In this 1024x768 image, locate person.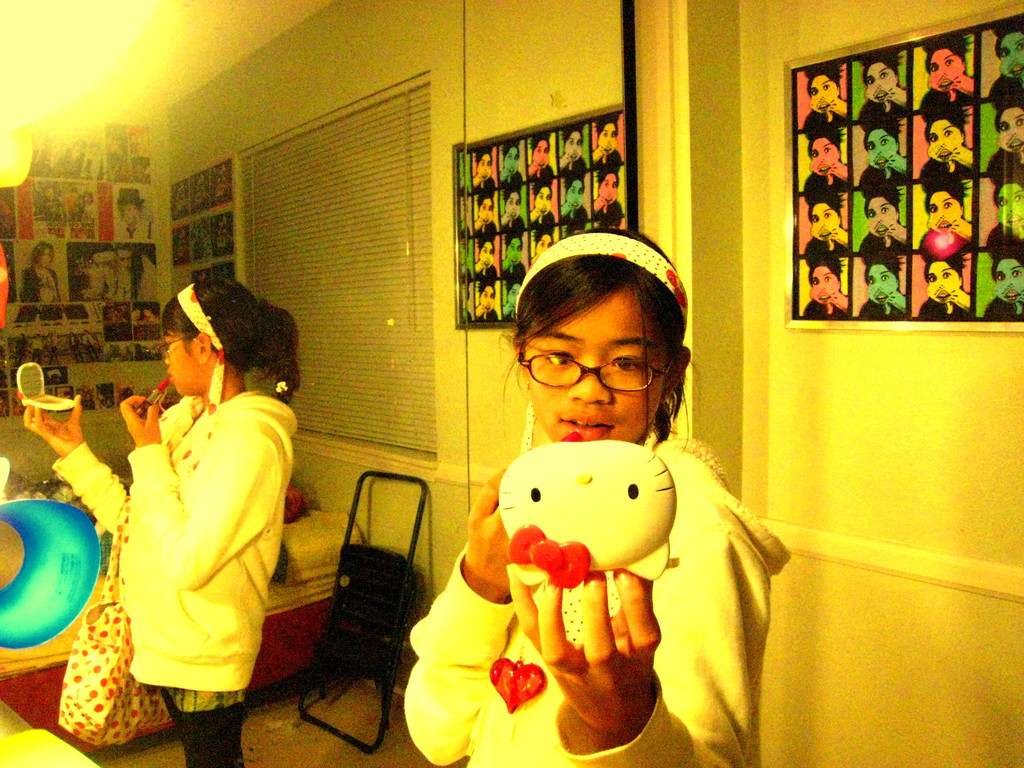
Bounding box: region(985, 12, 1023, 94).
